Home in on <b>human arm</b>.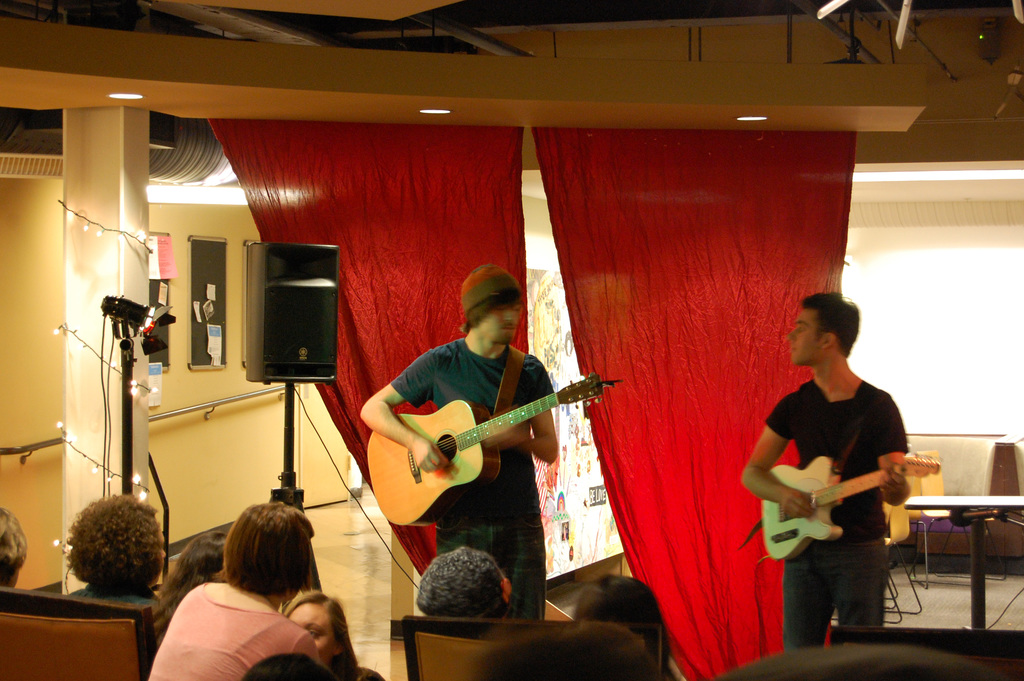
Homed in at bbox(463, 356, 562, 465).
